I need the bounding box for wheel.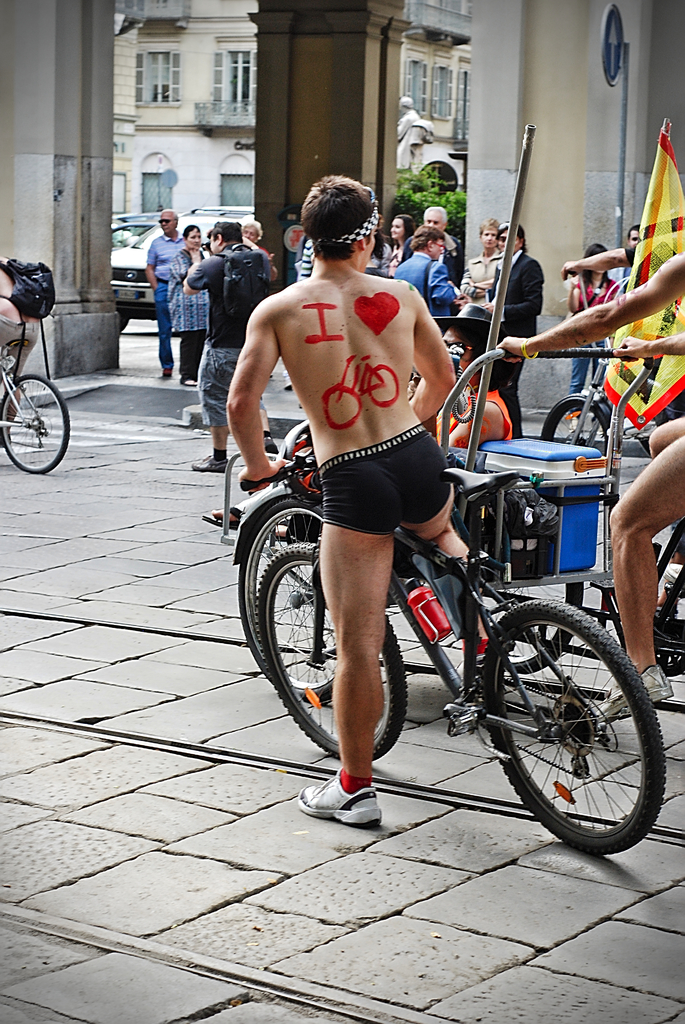
Here it is: 478/581/587/676.
